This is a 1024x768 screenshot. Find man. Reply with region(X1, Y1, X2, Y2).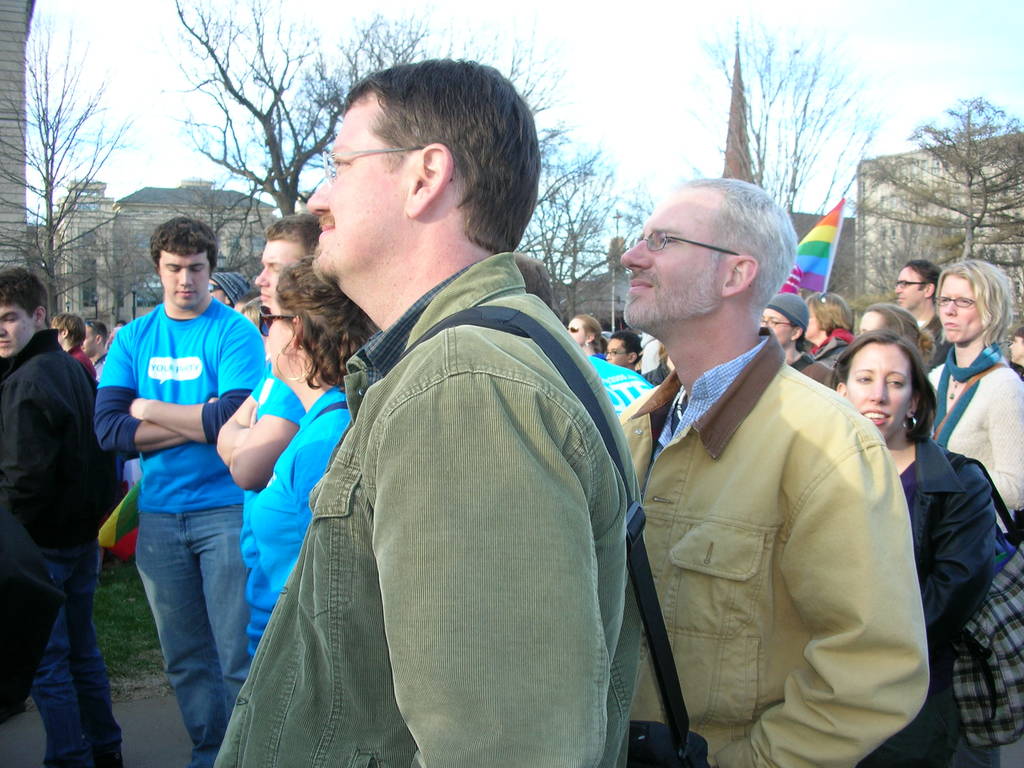
region(609, 161, 935, 762).
